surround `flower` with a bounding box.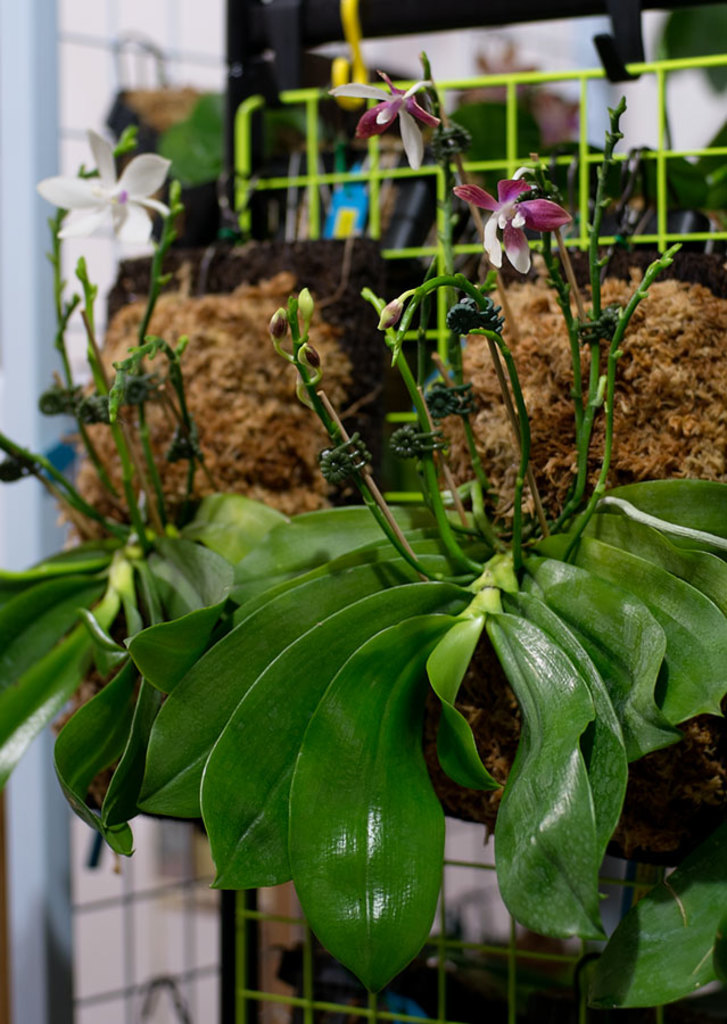
[x1=331, y1=69, x2=432, y2=167].
